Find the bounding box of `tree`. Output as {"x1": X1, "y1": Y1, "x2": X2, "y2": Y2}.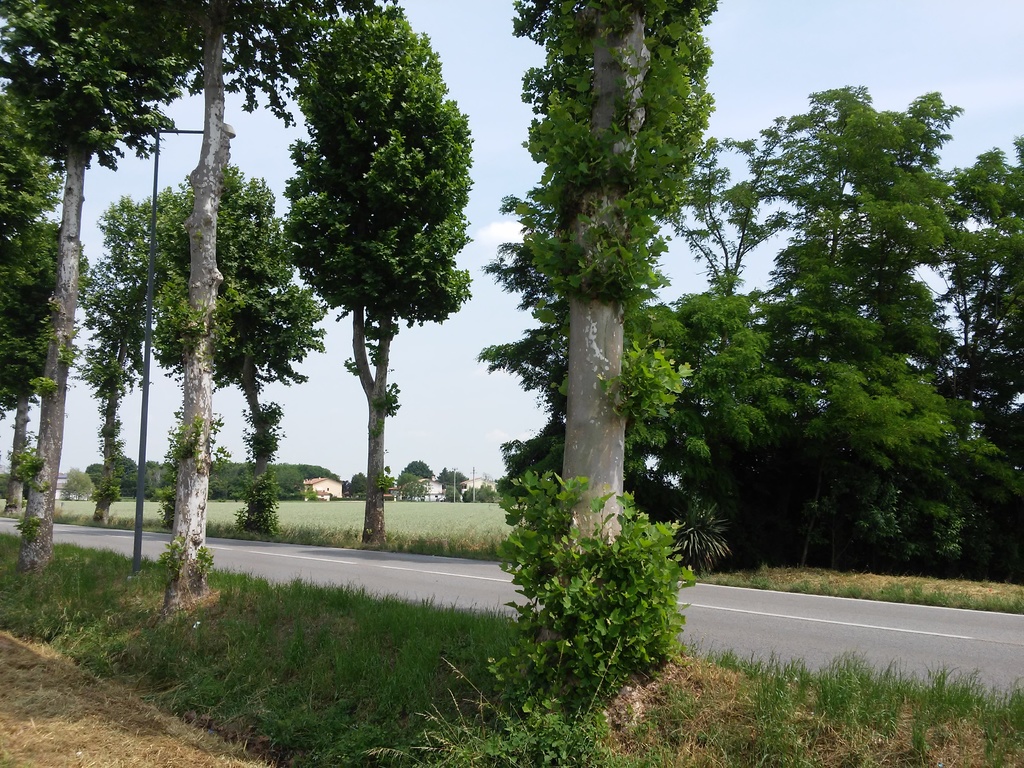
{"x1": 474, "y1": 285, "x2": 806, "y2": 573}.
